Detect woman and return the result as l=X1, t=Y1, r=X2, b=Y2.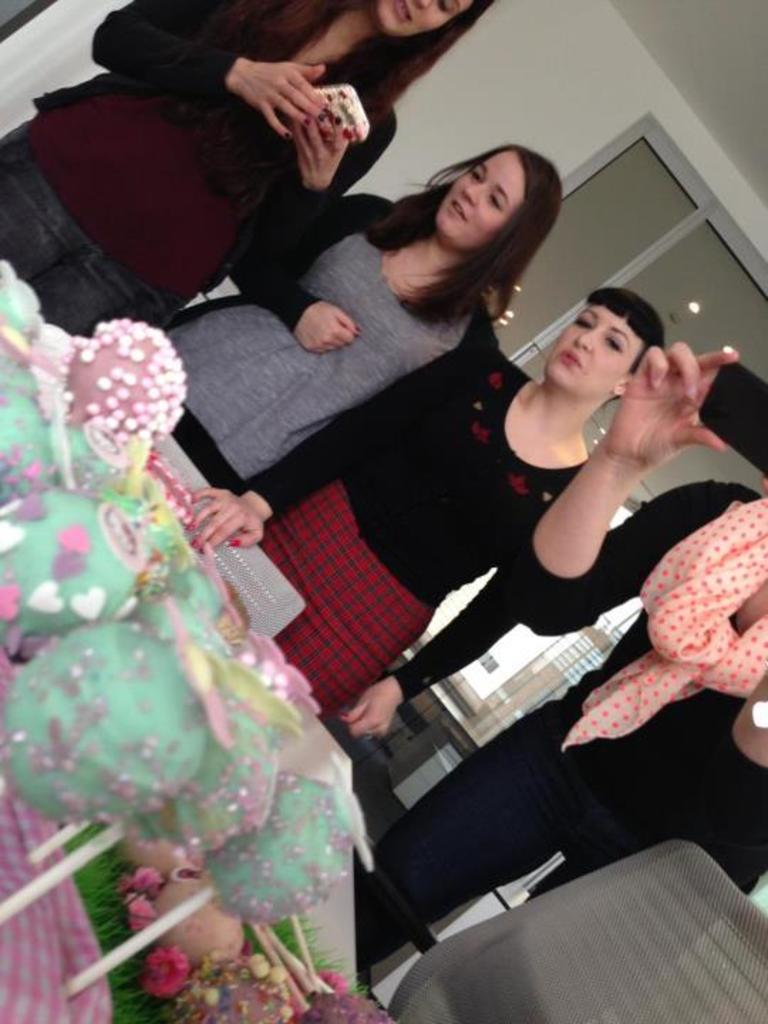
l=149, t=141, r=566, b=501.
